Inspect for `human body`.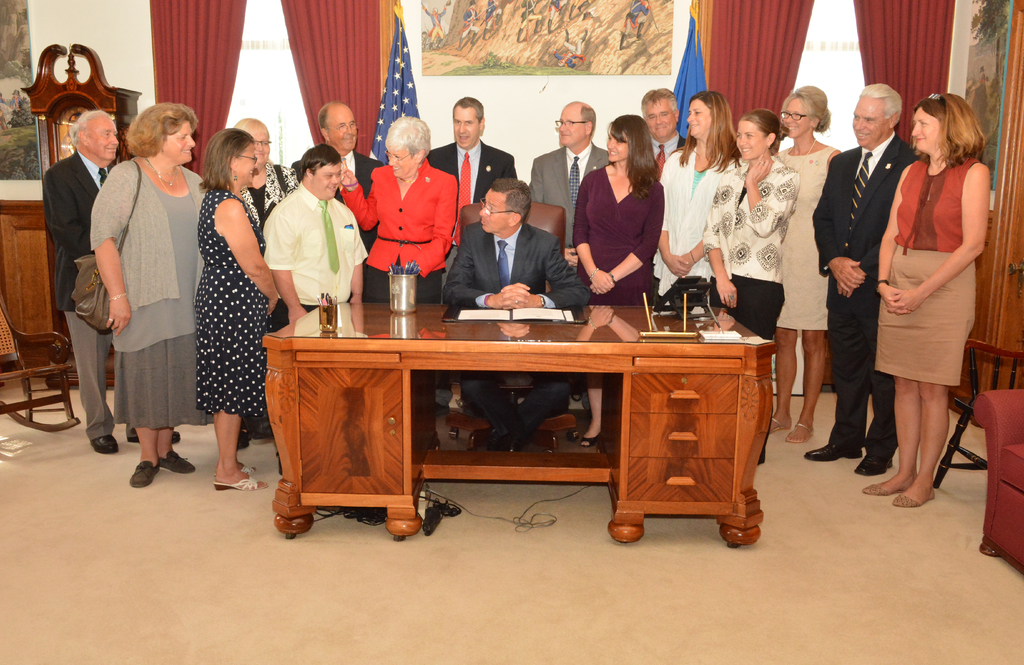
Inspection: 776:84:846:447.
